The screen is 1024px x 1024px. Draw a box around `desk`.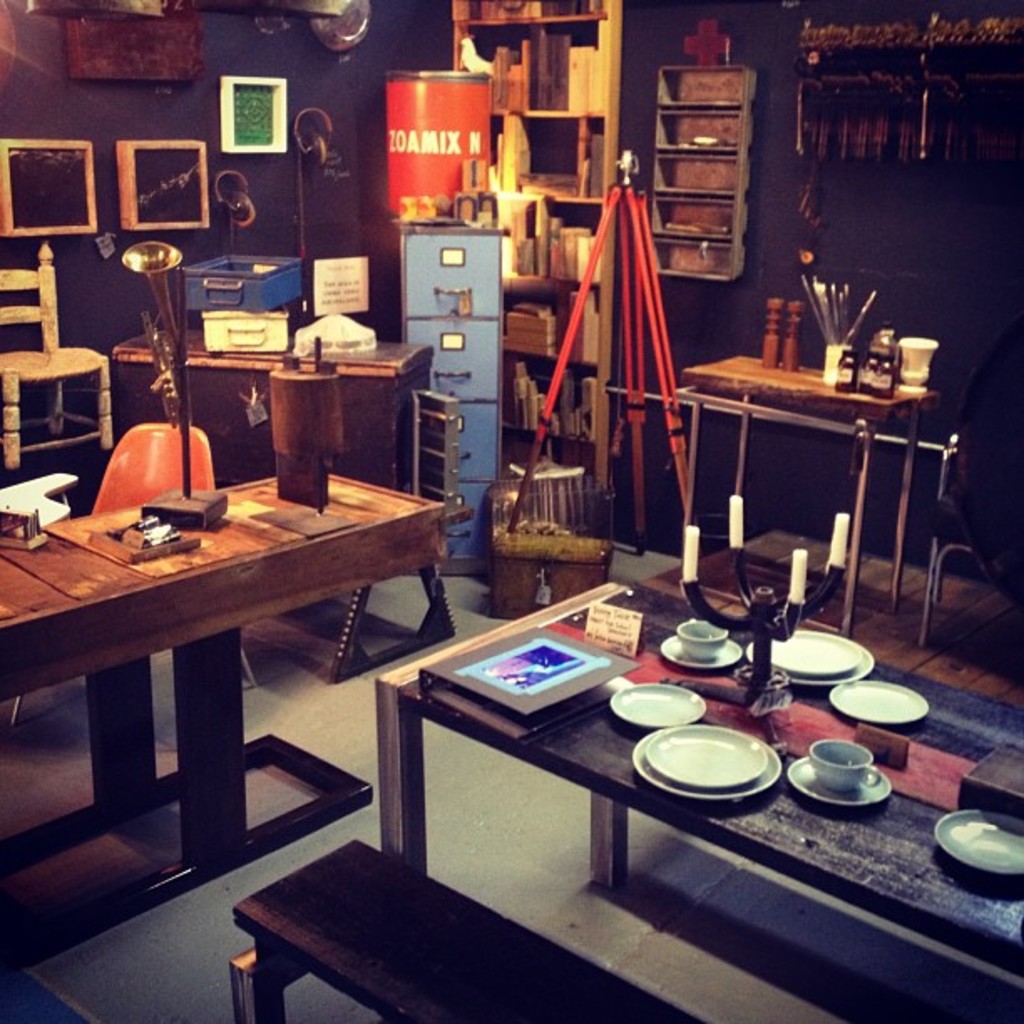
detection(12, 422, 430, 950).
